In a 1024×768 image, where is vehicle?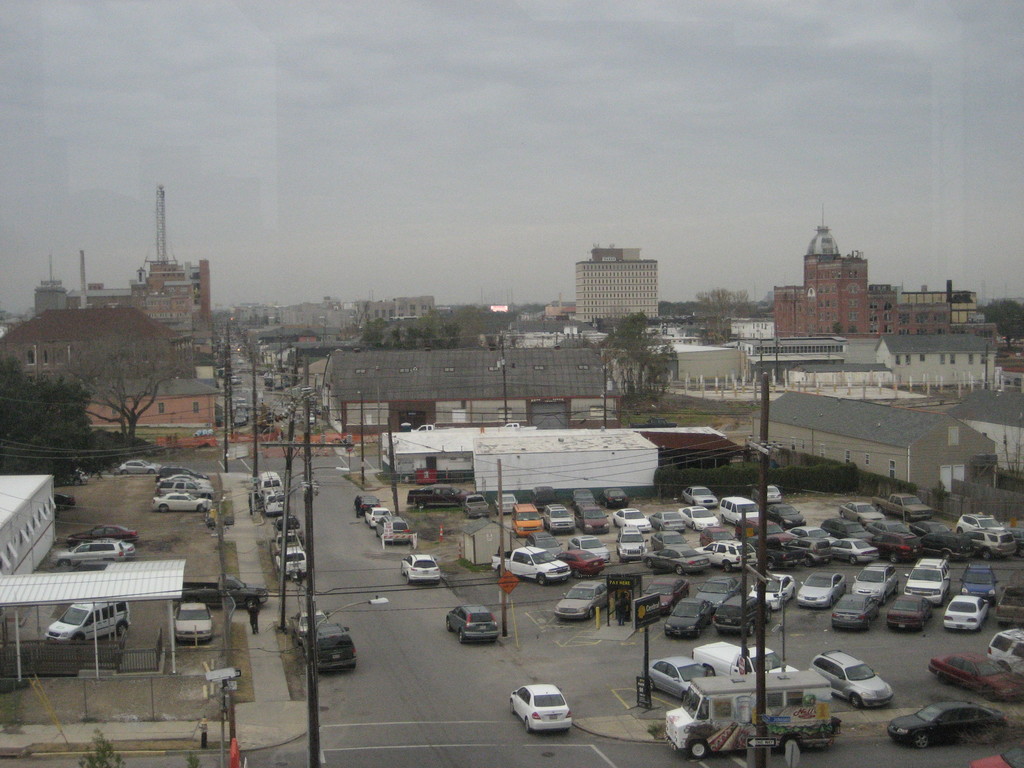
{"left": 611, "top": 487, "right": 1023, "bottom": 573}.
